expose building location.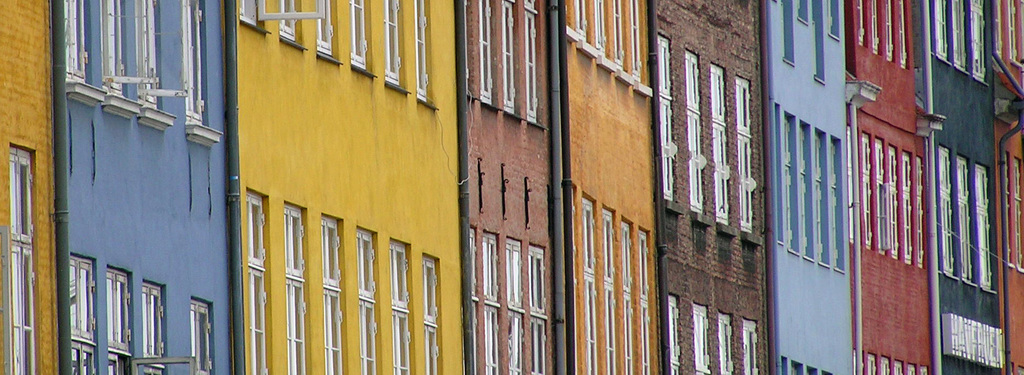
Exposed at l=1, t=0, r=1020, b=374.
